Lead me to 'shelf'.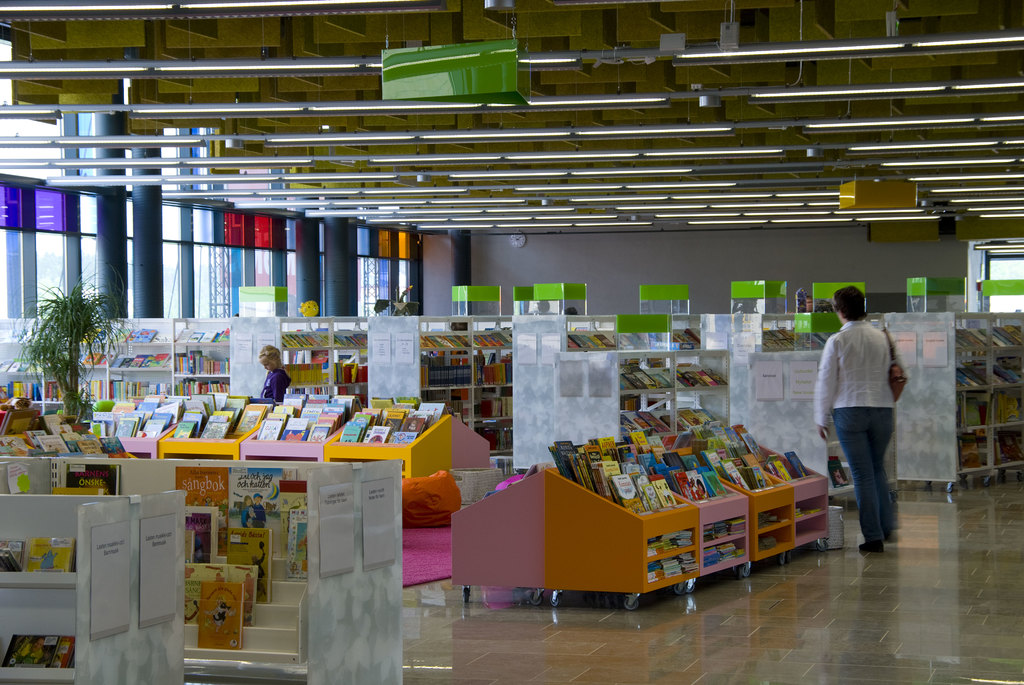
Lead to [left=178, top=583, right=301, bottom=648].
